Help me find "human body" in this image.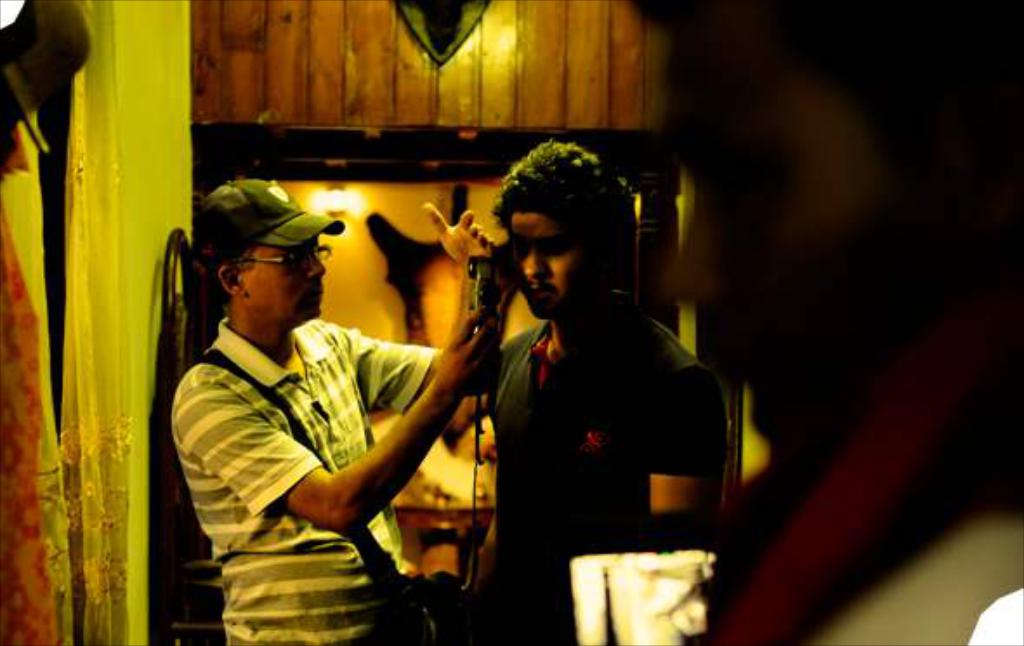
Found it: l=167, t=217, r=488, b=643.
